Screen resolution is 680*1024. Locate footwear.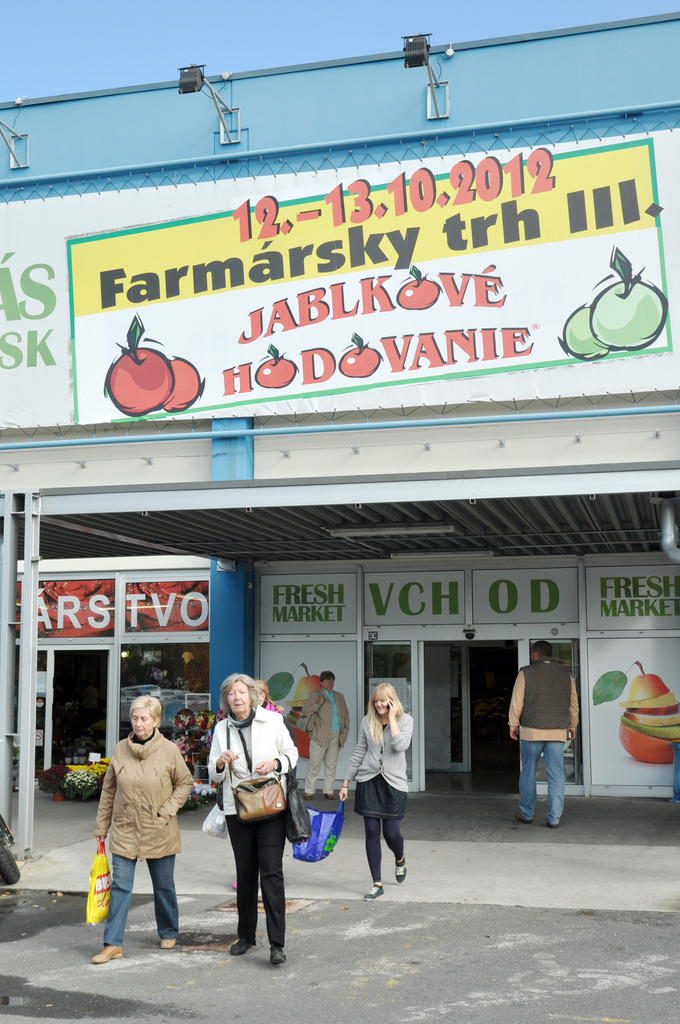
region(231, 933, 259, 954).
